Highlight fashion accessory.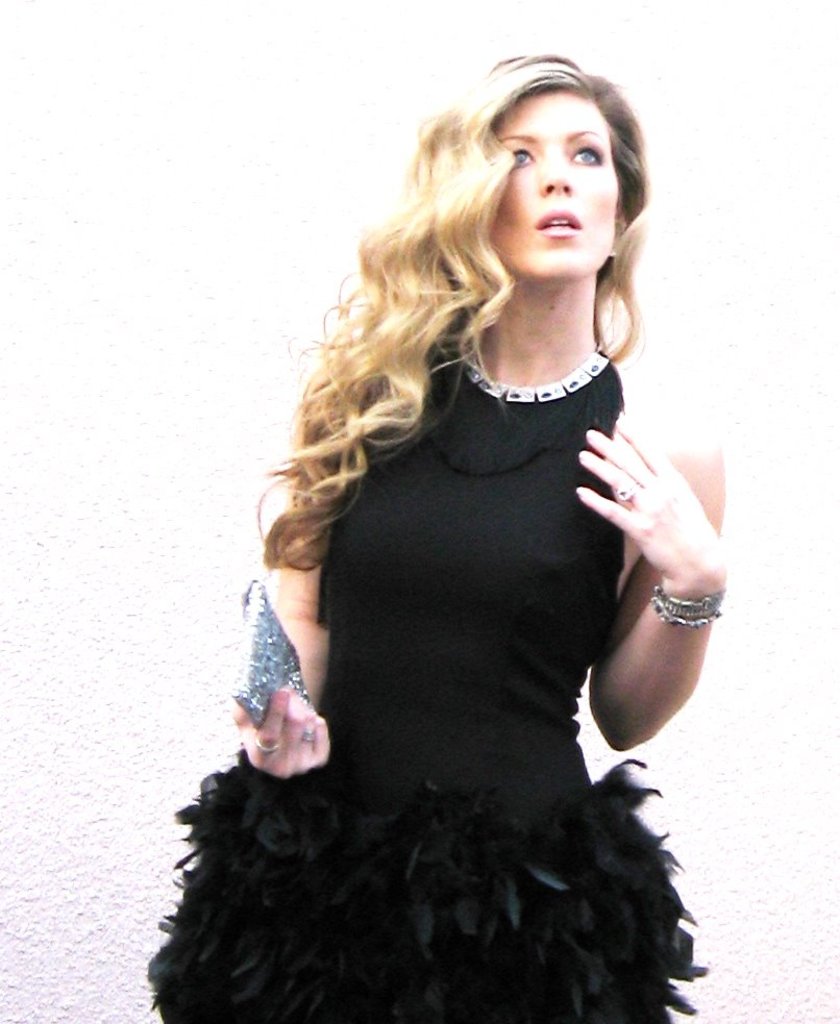
Highlighted region: select_region(302, 727, 314, 748).
